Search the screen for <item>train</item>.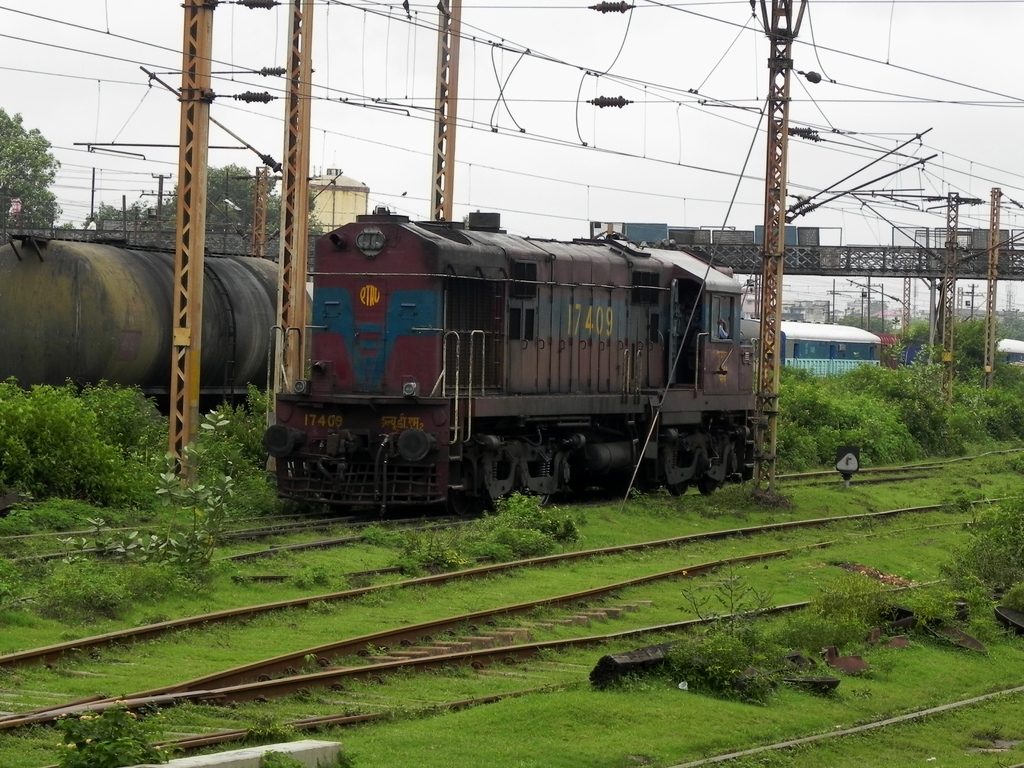
Found at pyautogui.locateOnScreen(267, 205, 759, 520).
